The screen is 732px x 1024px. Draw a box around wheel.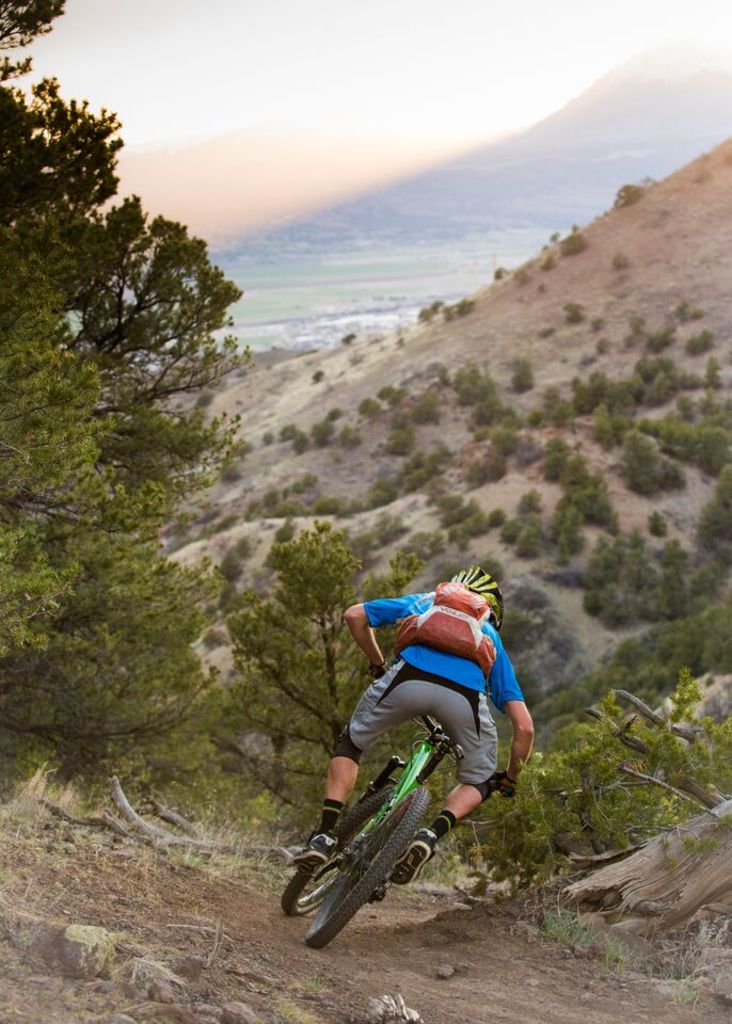
[284, 787, 396, 916].
